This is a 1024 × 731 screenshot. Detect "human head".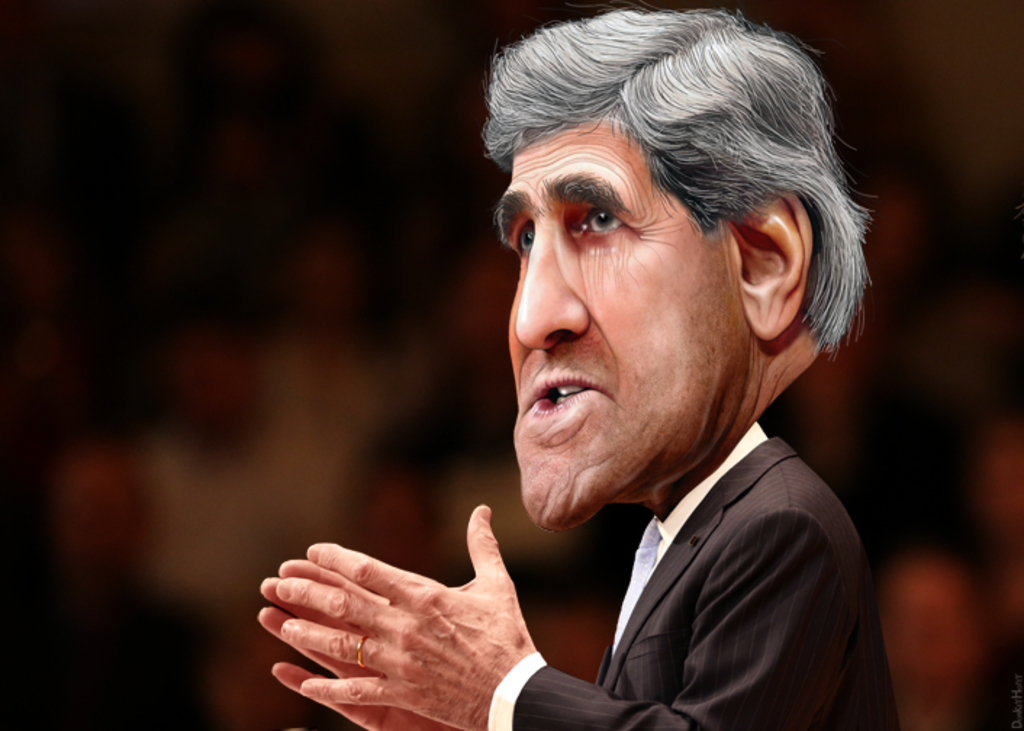
pyautogui.locateOnScreen(493, 0, 856, 457).
